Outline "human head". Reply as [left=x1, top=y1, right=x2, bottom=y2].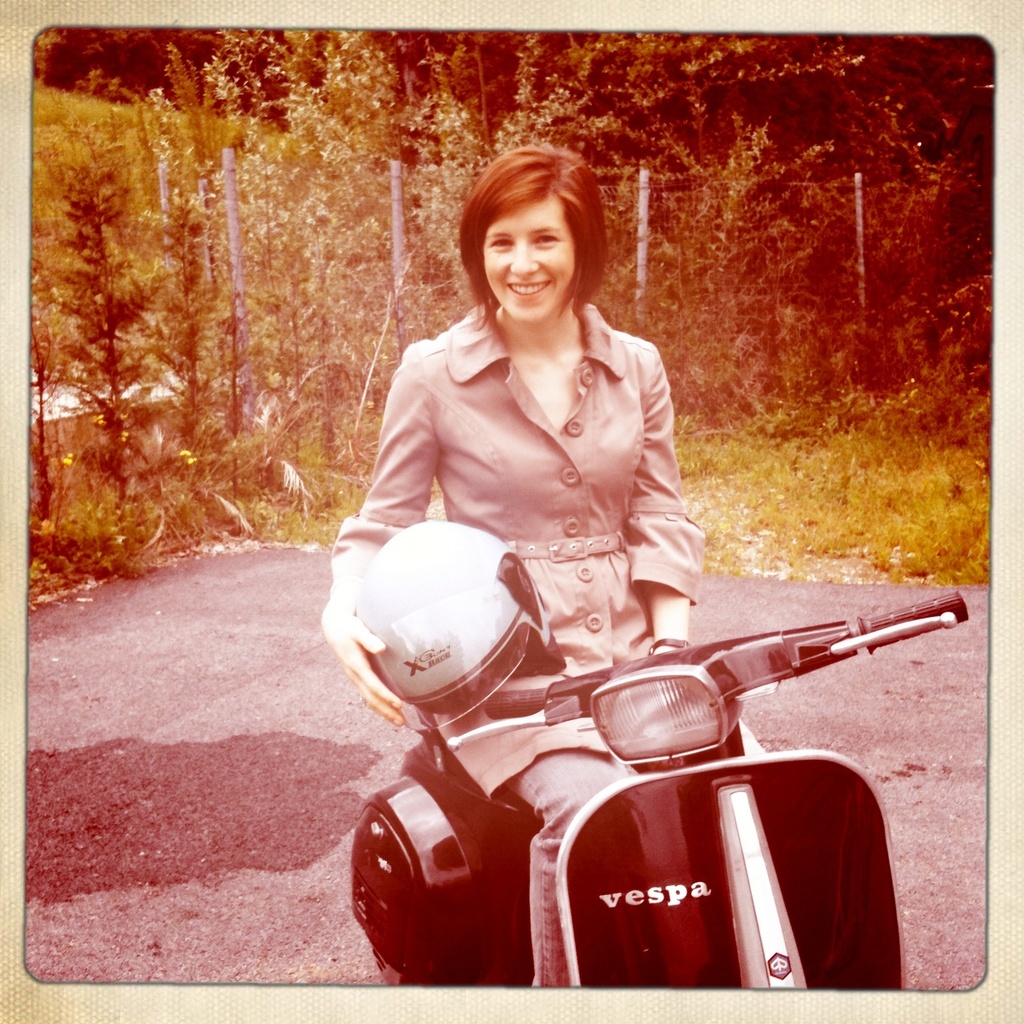
[left=447, top=131, right=598, bottom=321].
